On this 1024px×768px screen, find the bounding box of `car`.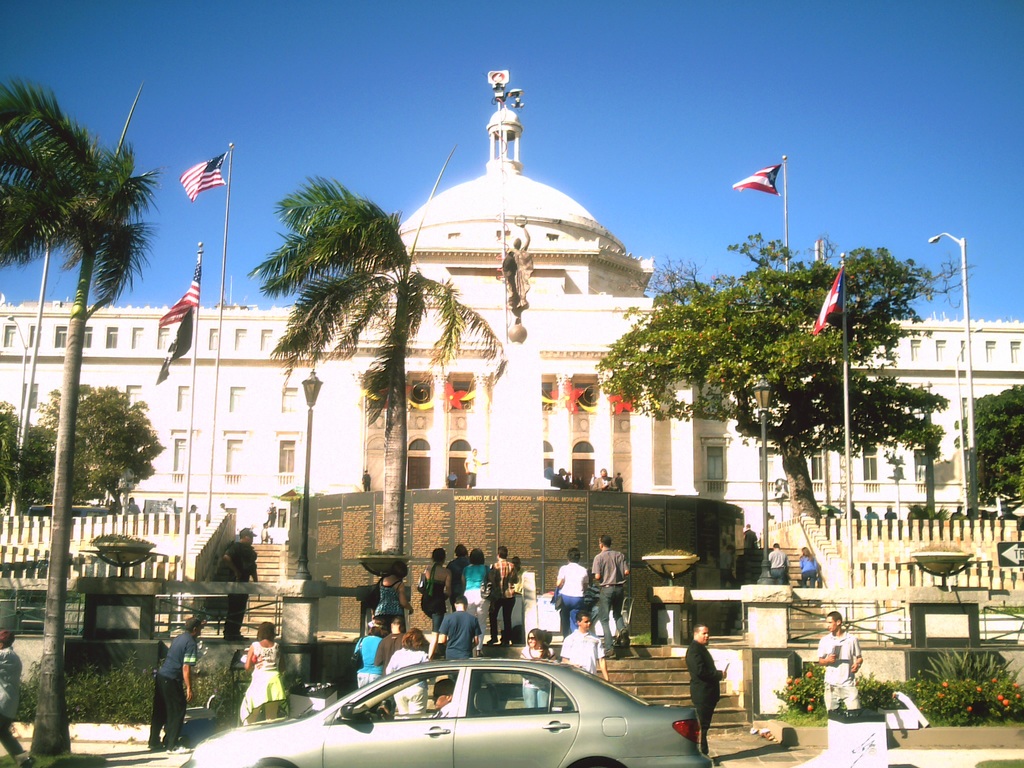
Bounding box: [180,657,715,767].
